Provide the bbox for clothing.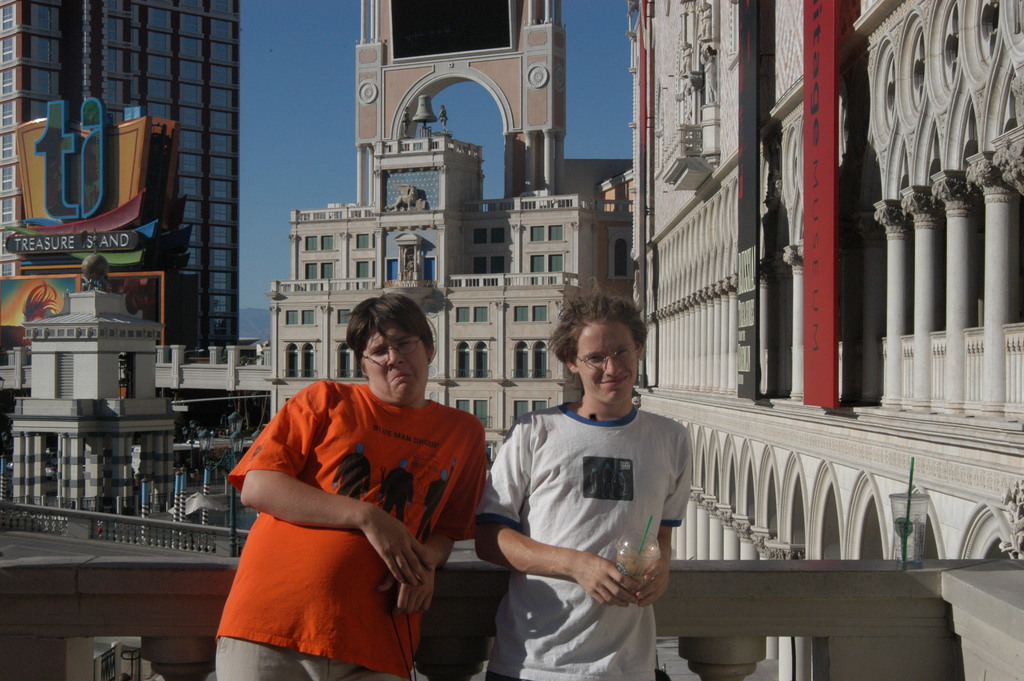
<region>228, 373, 479, 680</region>.
